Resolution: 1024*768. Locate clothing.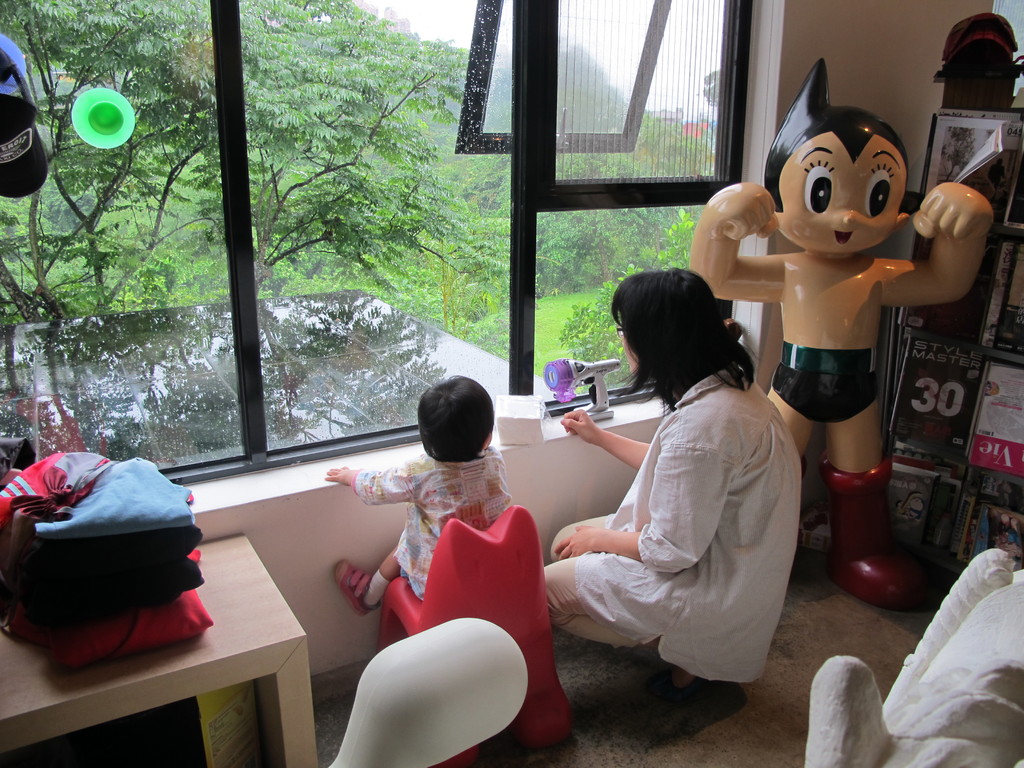
{"x1": 538, "y1": 329, "x2": 818, "y2": 712}.
